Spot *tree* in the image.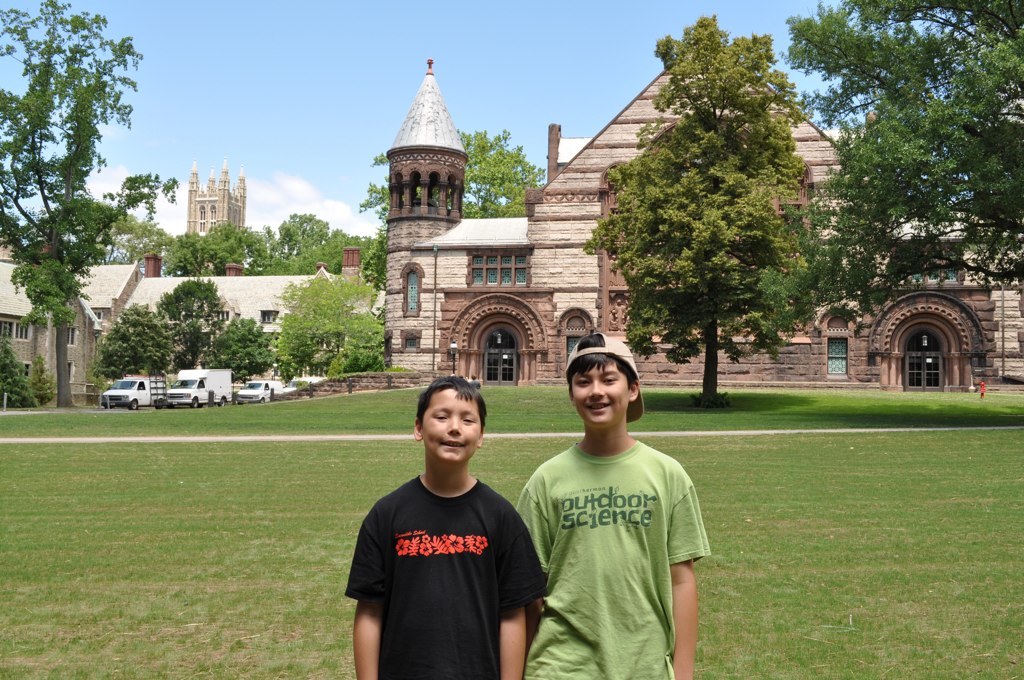
*tree* found at <region>572, 13, 811, 409</region>.
